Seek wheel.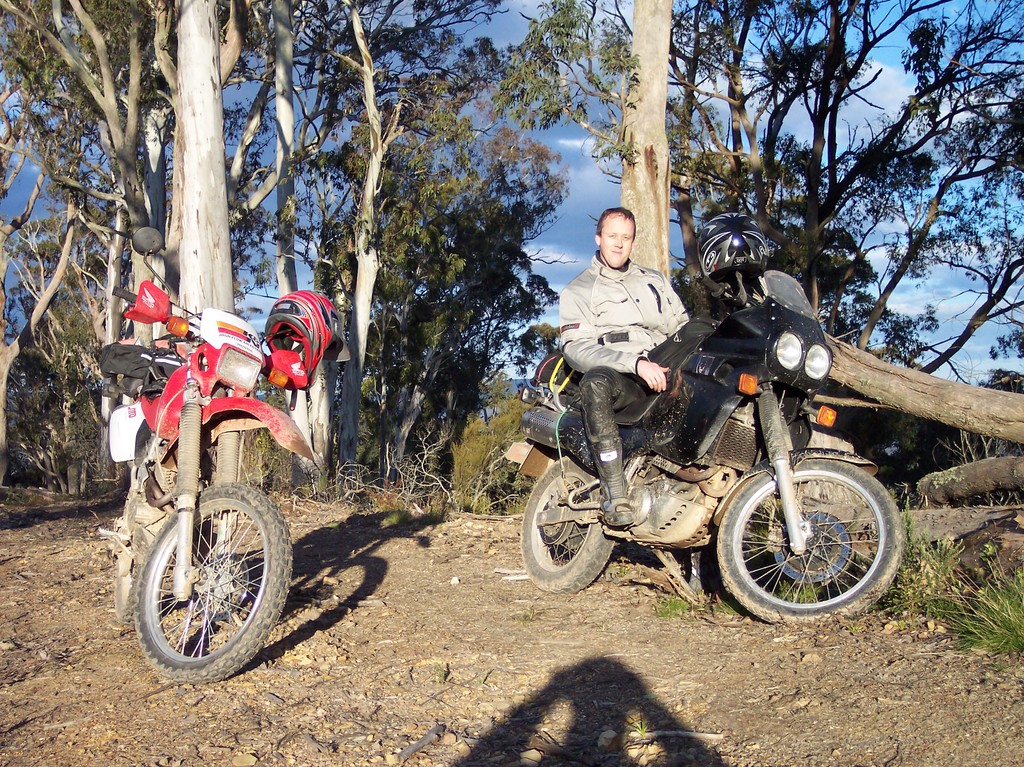
bbox=[714, 460, 905, 622].
